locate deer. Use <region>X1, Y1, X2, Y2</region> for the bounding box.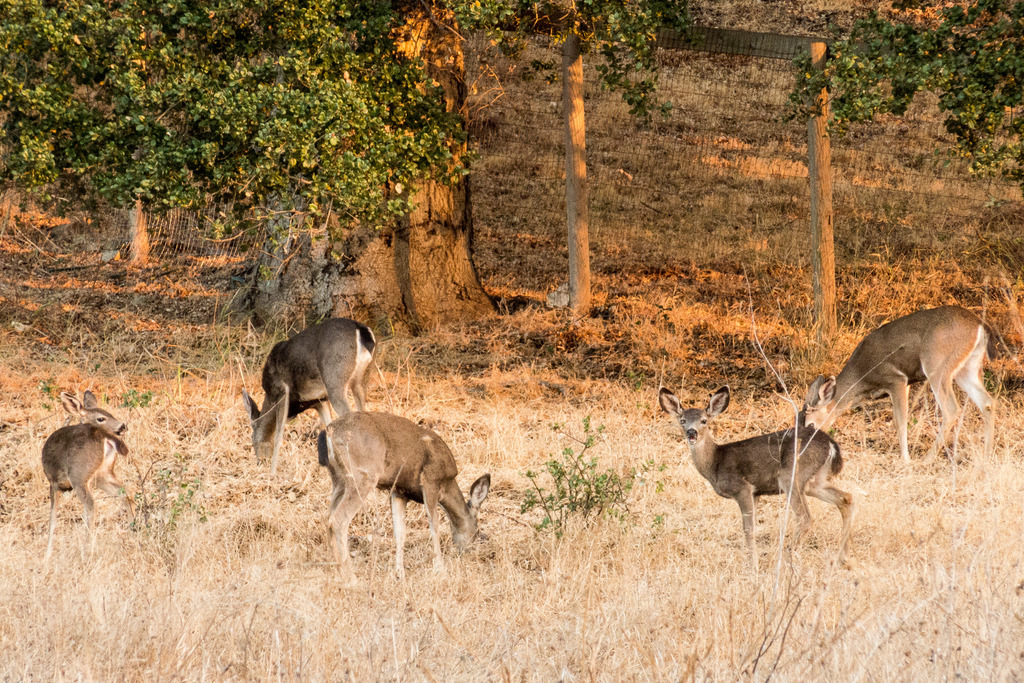
<region>822, 301, 993, 470</region>.
